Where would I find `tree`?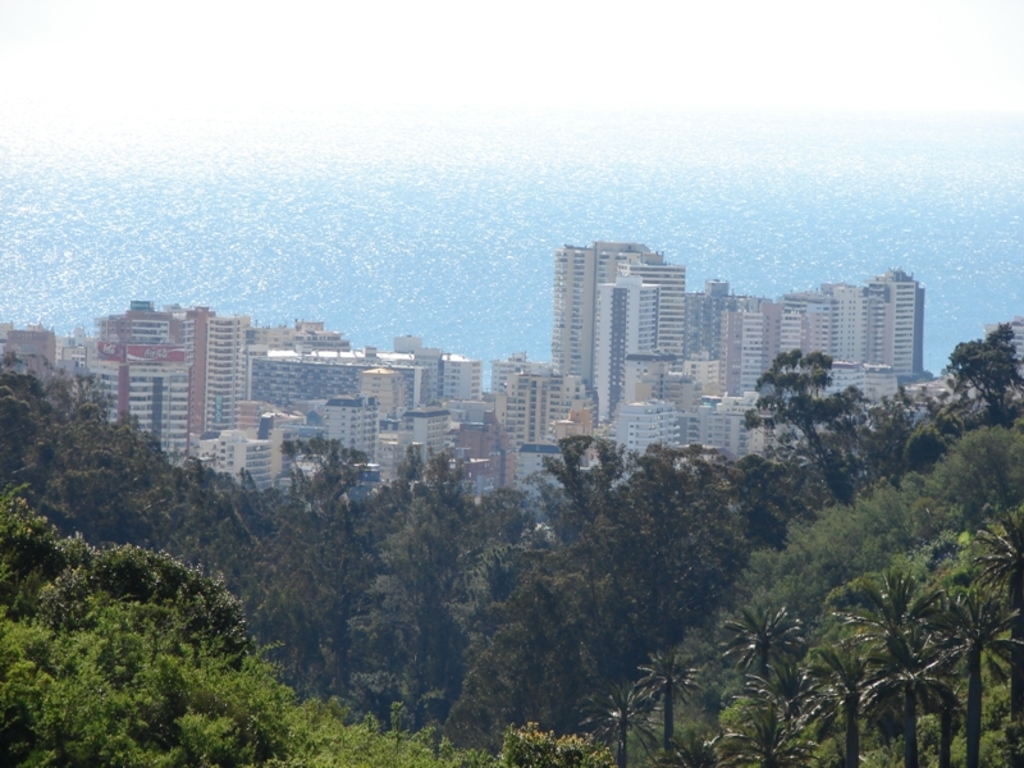
At {"left": 451, "top": 518, "right": 534, "bottom": 663}.
